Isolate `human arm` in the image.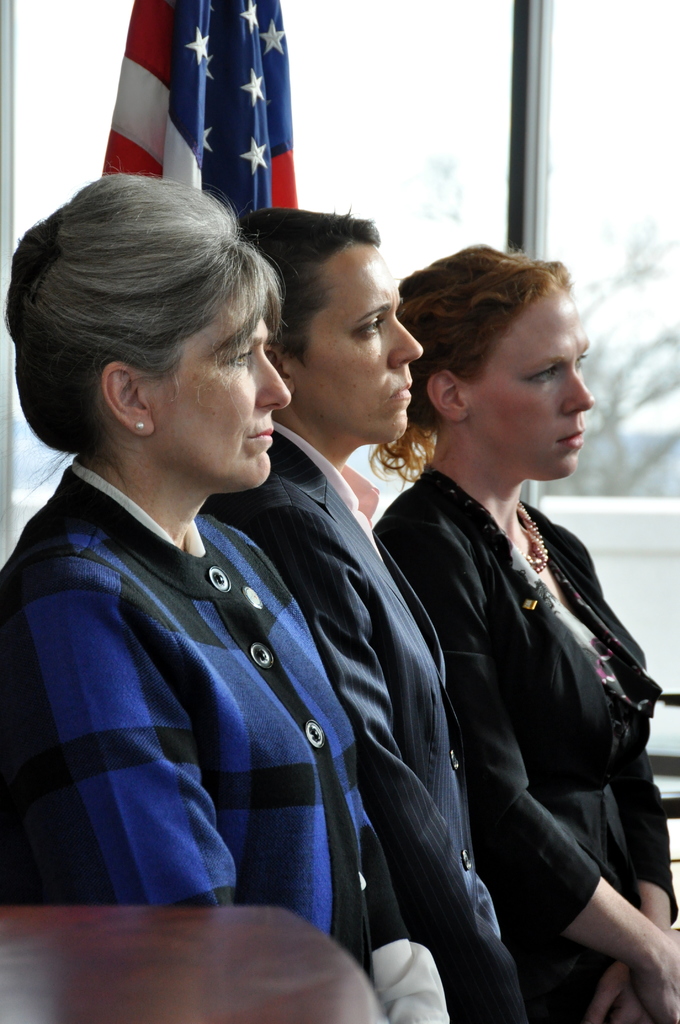
Isolated region: <region>1, 547, 232, 910</region>.
